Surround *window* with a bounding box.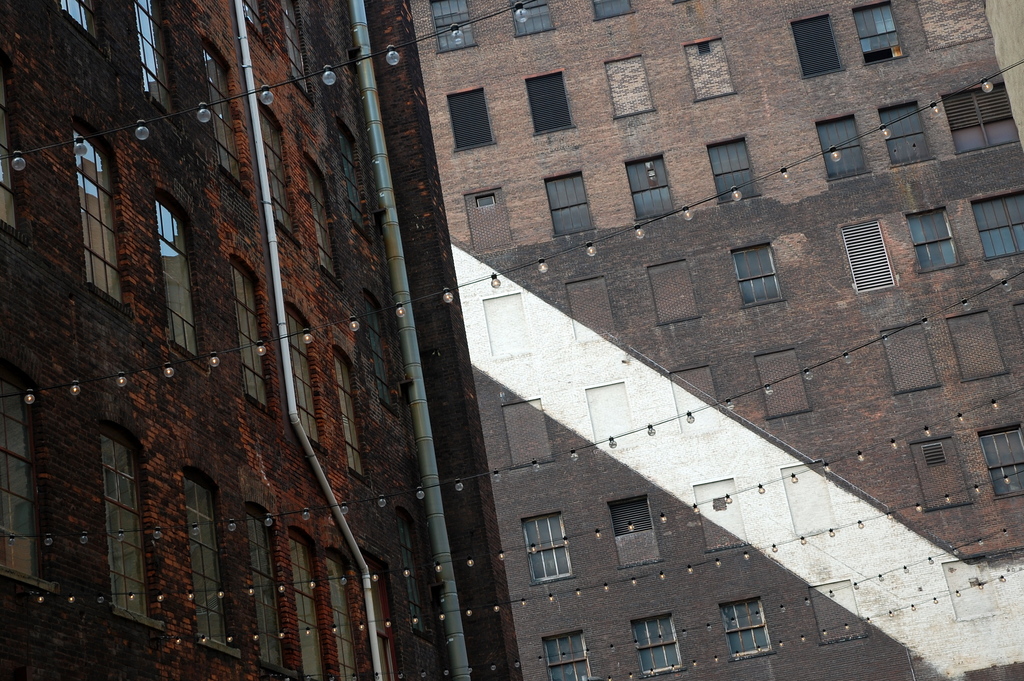
x1=631, y1=612, x2=686, y2=680.
